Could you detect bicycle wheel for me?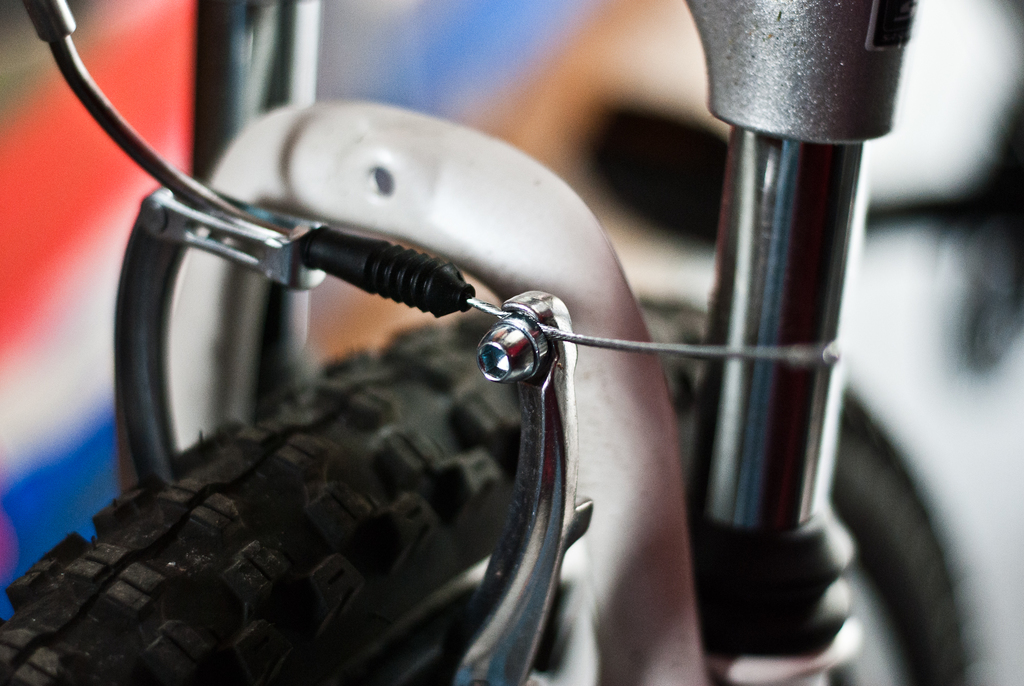
Detection result: l=0, t=301, r=975, b=685.
